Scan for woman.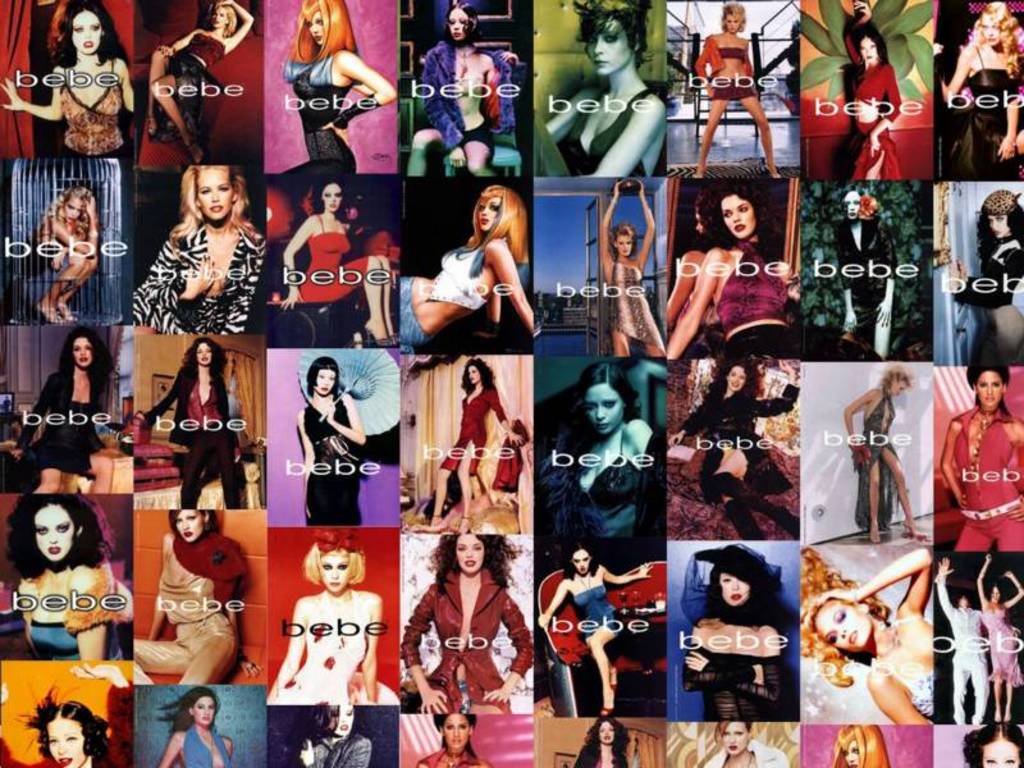
Scan result: Rect(836, 187, 900, 357).
